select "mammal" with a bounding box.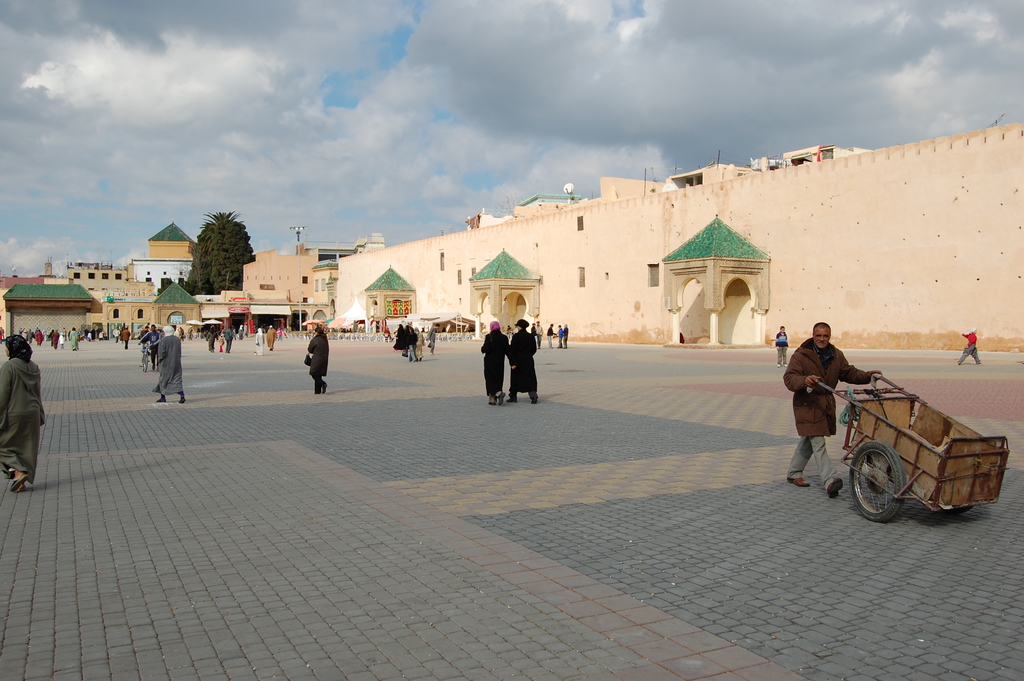
957:325:978:365.
